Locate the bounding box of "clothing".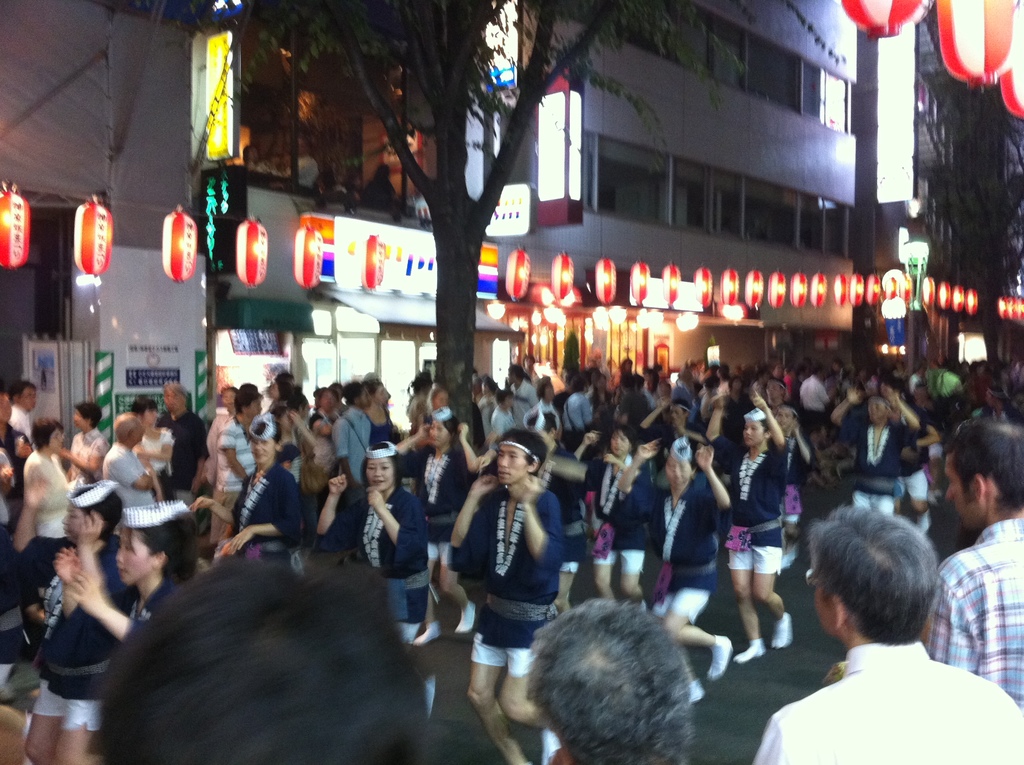
Bounding box: (x1=60, y1=430, x2=116, y2=493).
